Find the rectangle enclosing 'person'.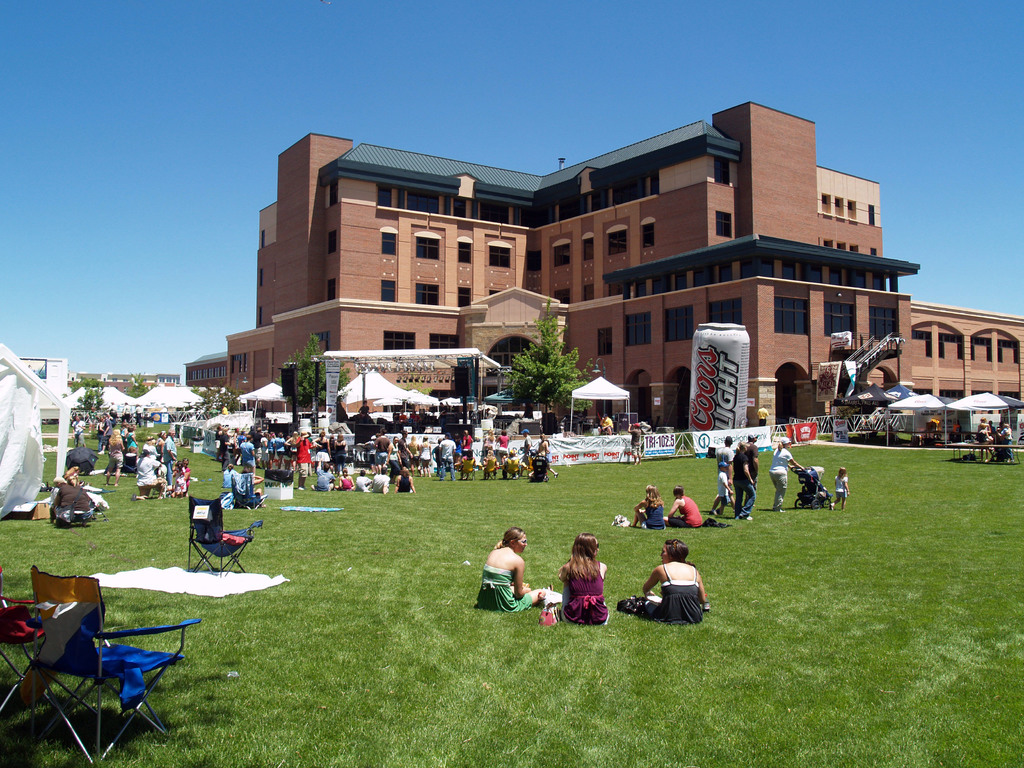
(left=237, top=431, right=254, bottom=474).
